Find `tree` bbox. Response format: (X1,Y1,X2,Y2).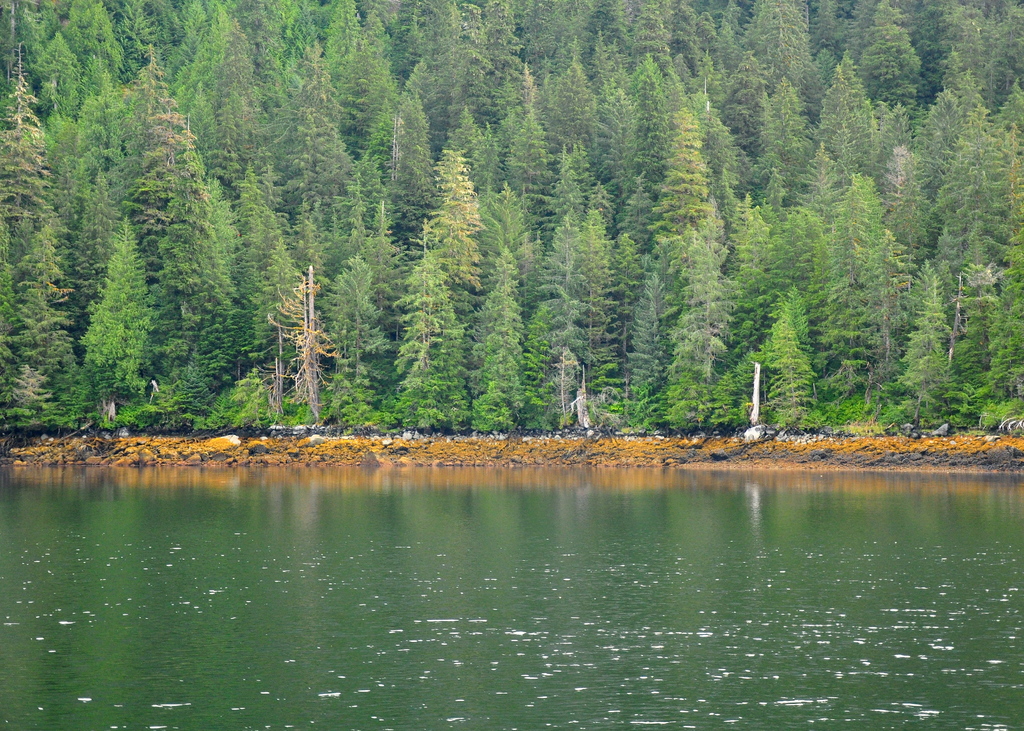
(392,326,470,429).
